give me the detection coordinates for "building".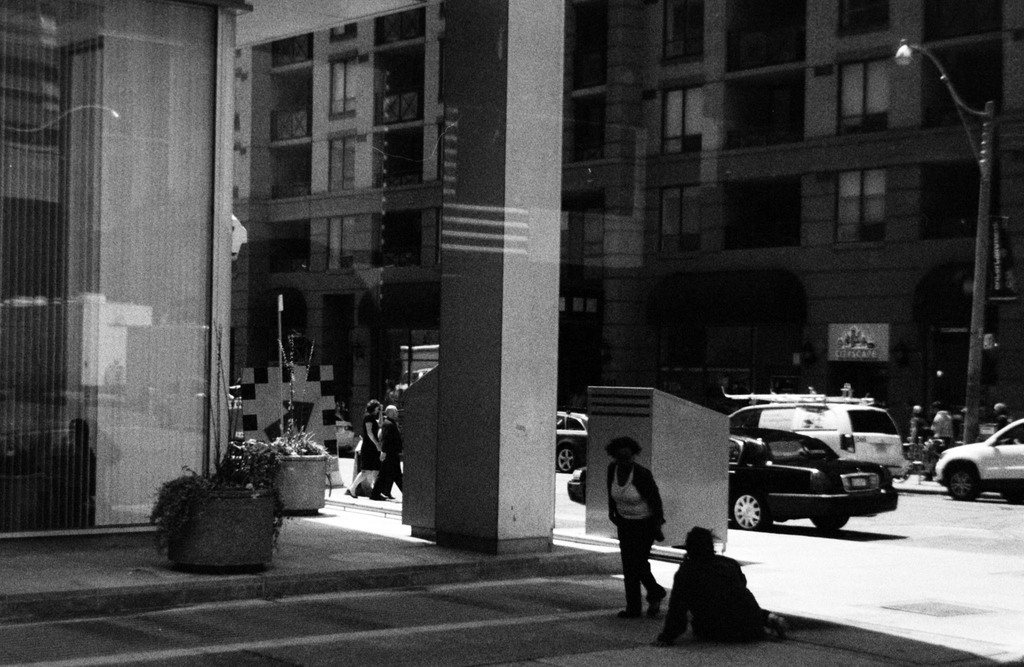
Rect(228, 0, 1022, 438).
